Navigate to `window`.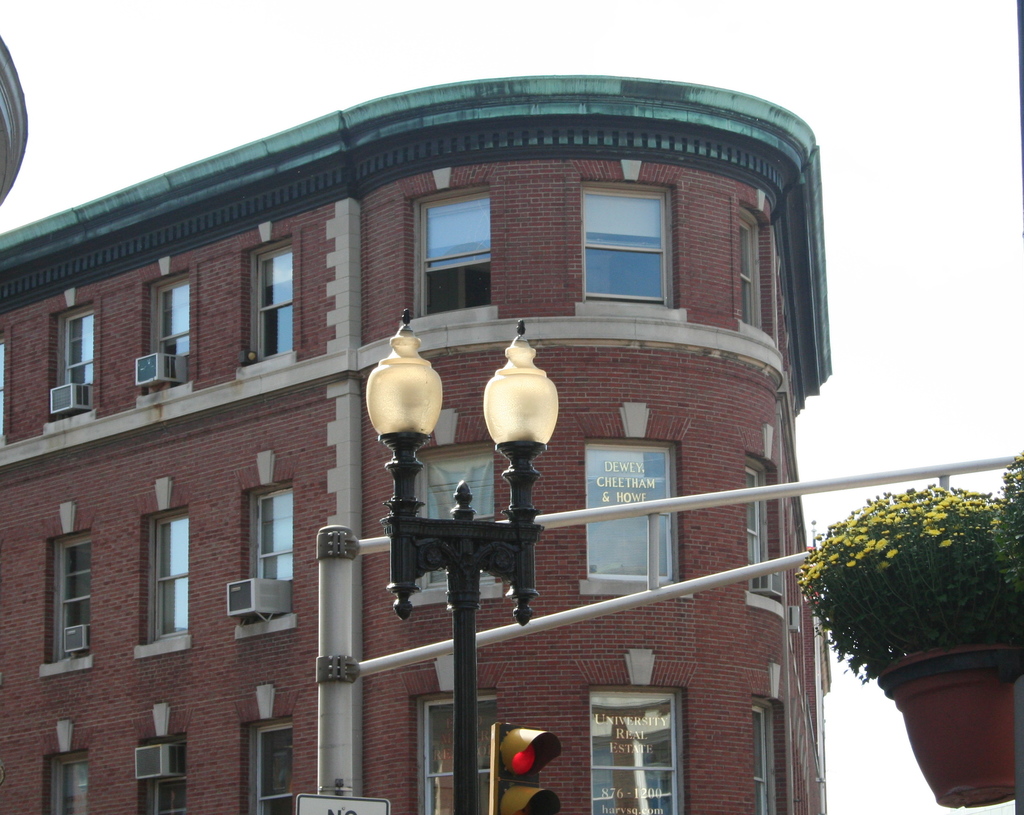
Navigation target: 574 186 678 302.
